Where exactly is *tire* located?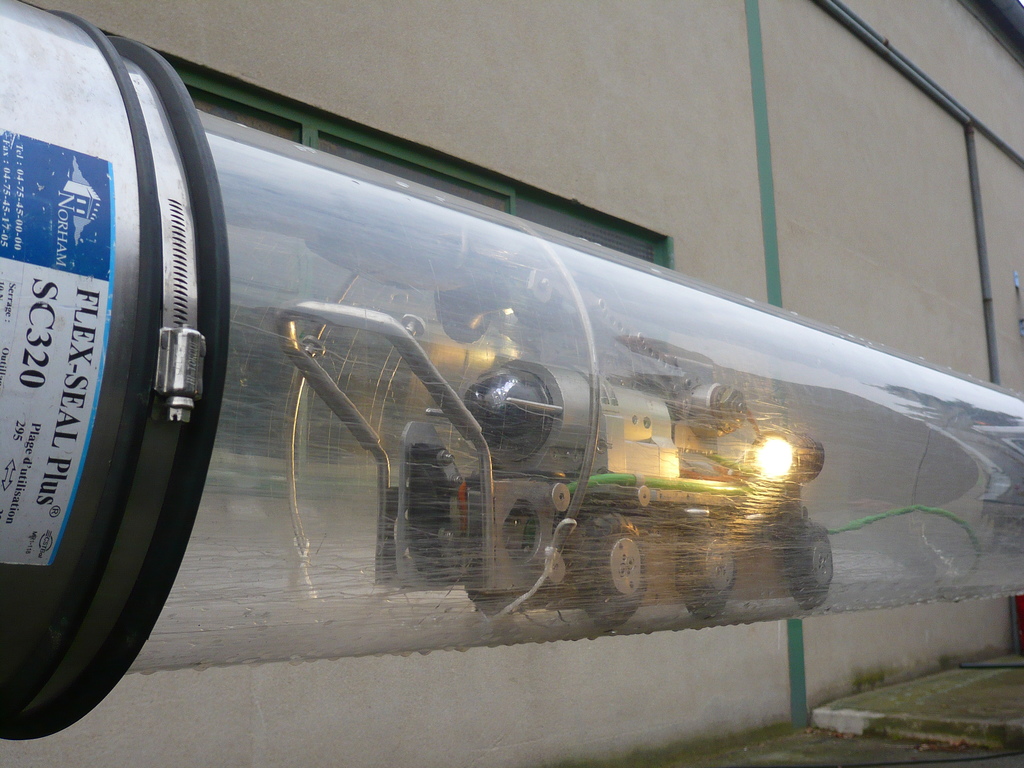
Its bounding box is [779,521,831,612].
